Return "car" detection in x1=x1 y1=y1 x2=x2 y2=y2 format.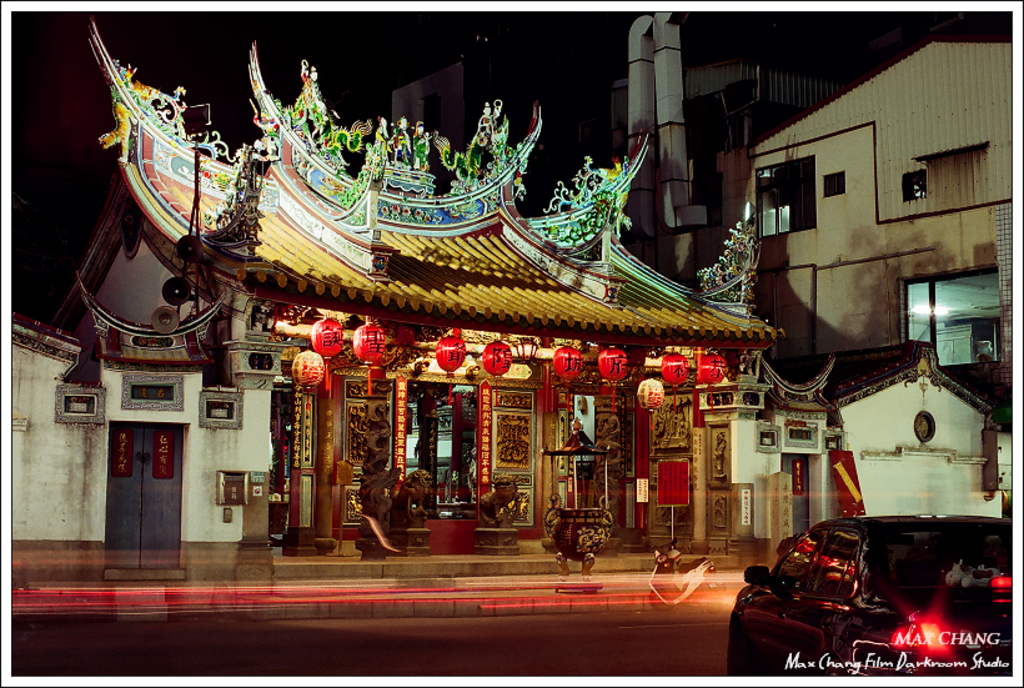
x1=734 y1=513 x2=983 y2=678.
